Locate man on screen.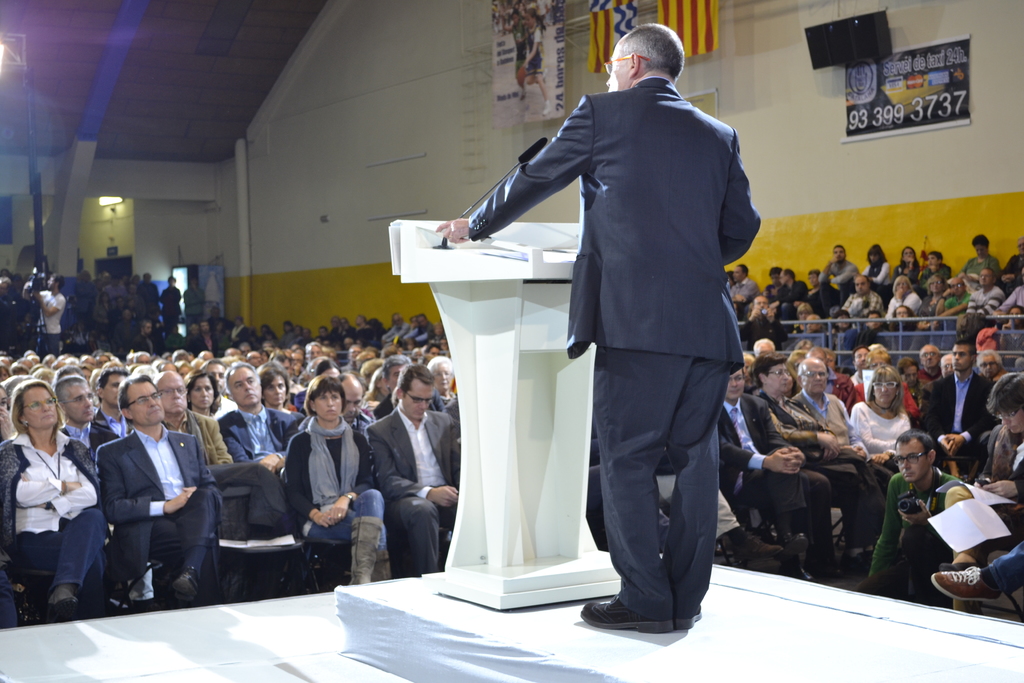
On screen at bbox=[728, 260, 753, 314].
